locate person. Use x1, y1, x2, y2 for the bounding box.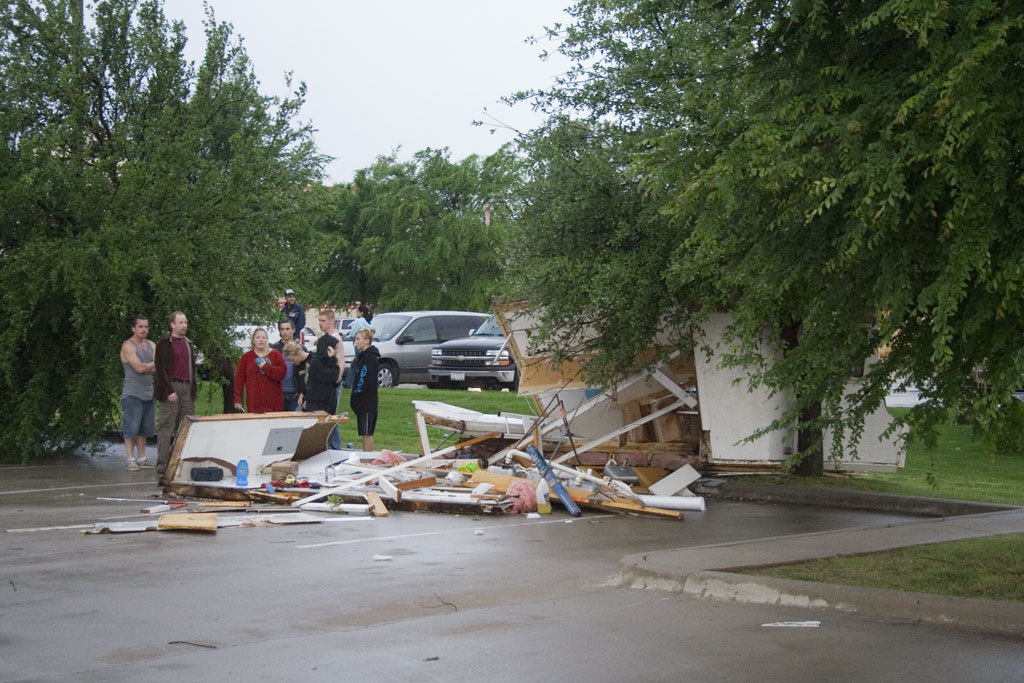
279, 318, 302, 347.
